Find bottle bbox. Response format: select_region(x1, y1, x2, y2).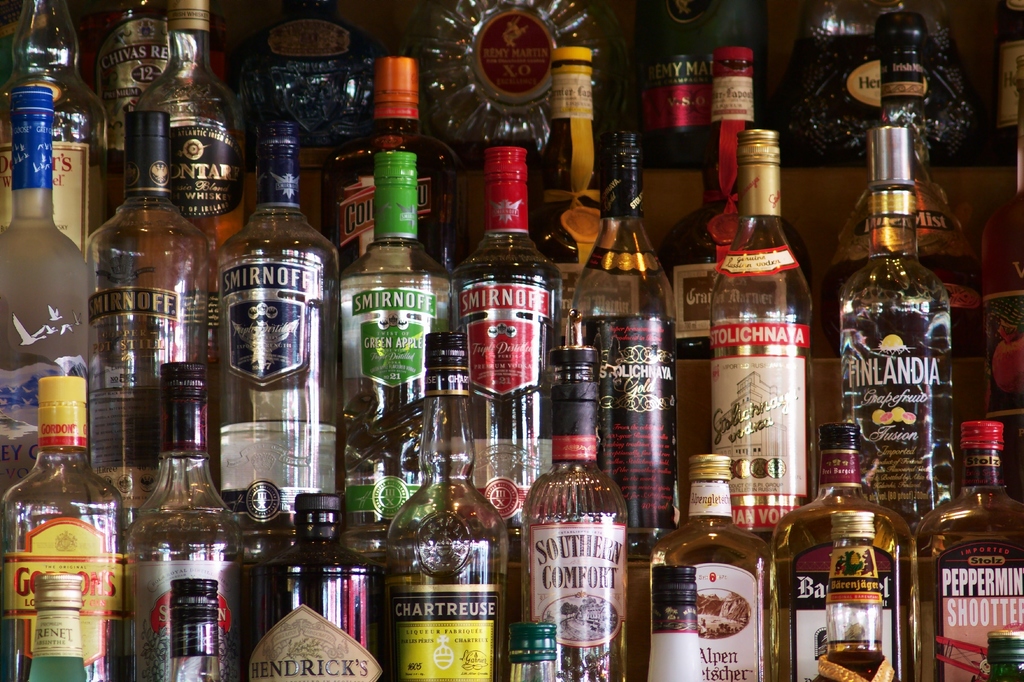
select_region(557, 117, 679, 529).
